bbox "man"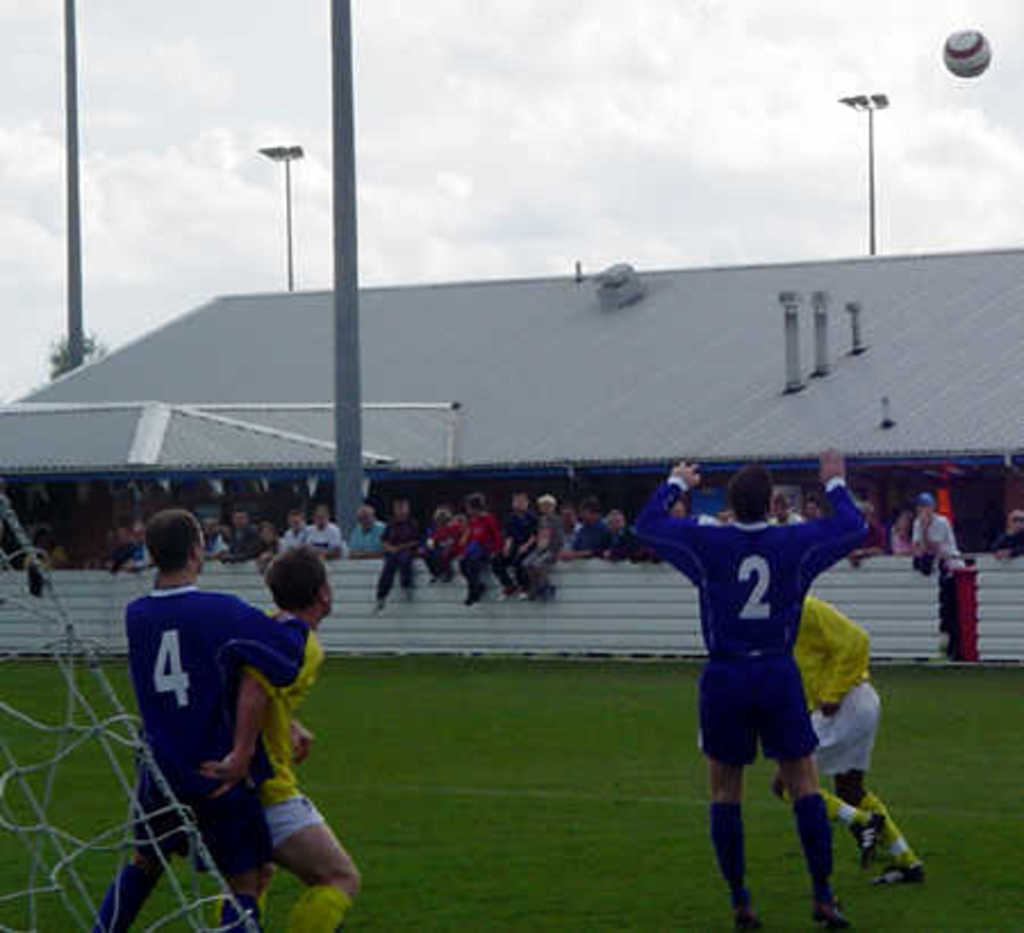
[903,492,974,583]
